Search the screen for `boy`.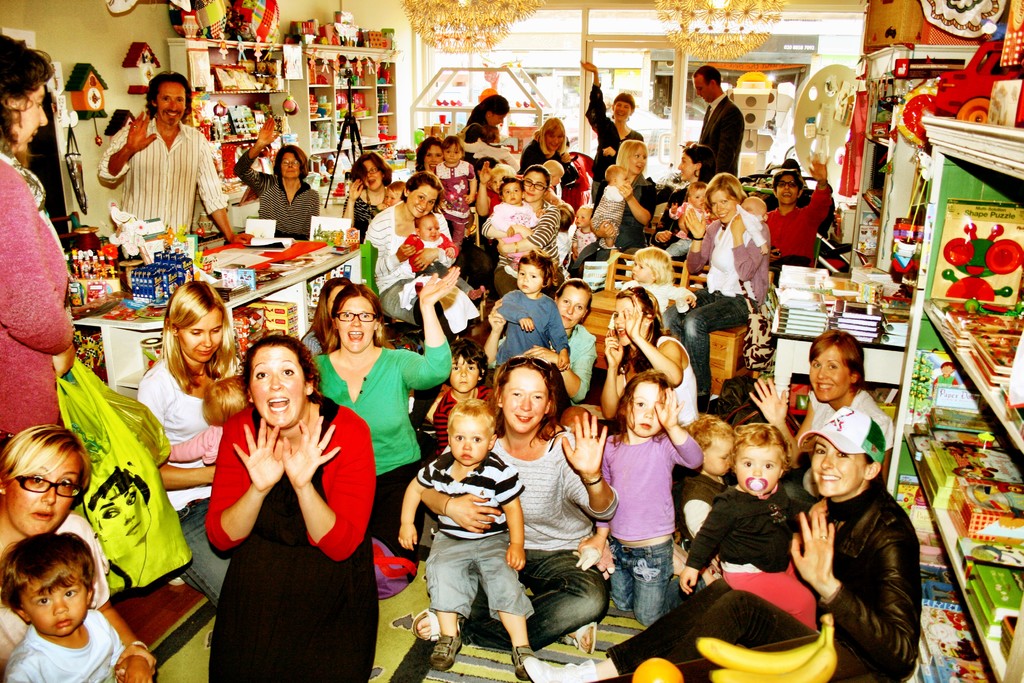
Found at bbox=[432, 337, 495, 459].
